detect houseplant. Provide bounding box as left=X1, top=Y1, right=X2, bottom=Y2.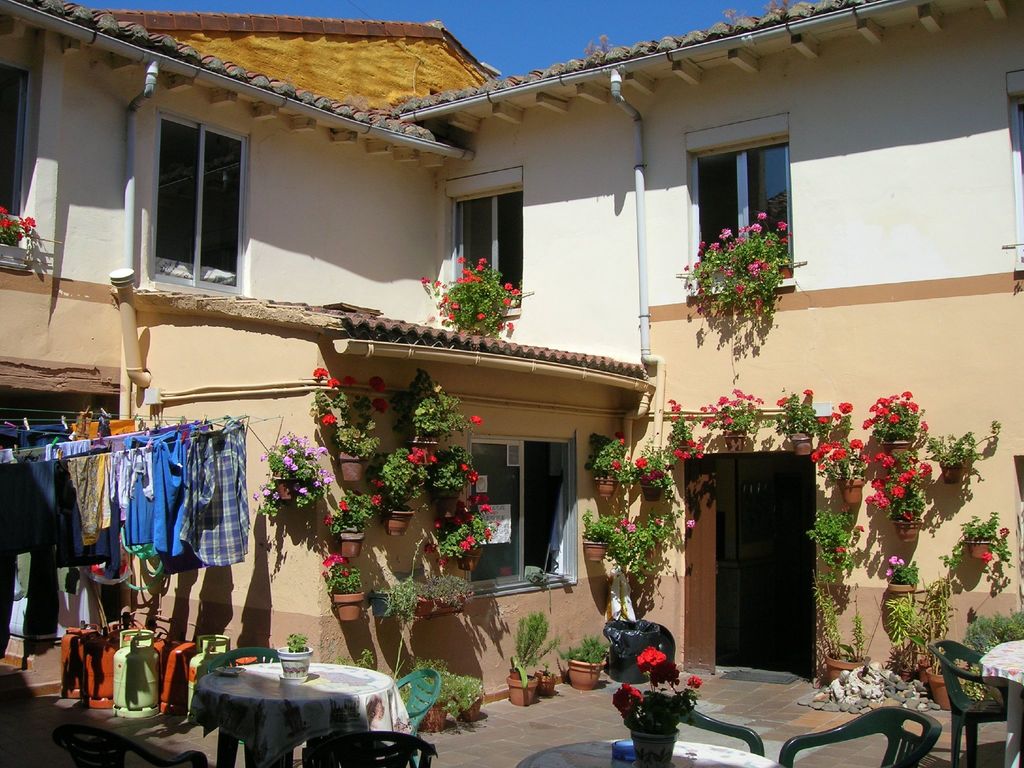
left=900, top=575, right=951, bottom=678.
